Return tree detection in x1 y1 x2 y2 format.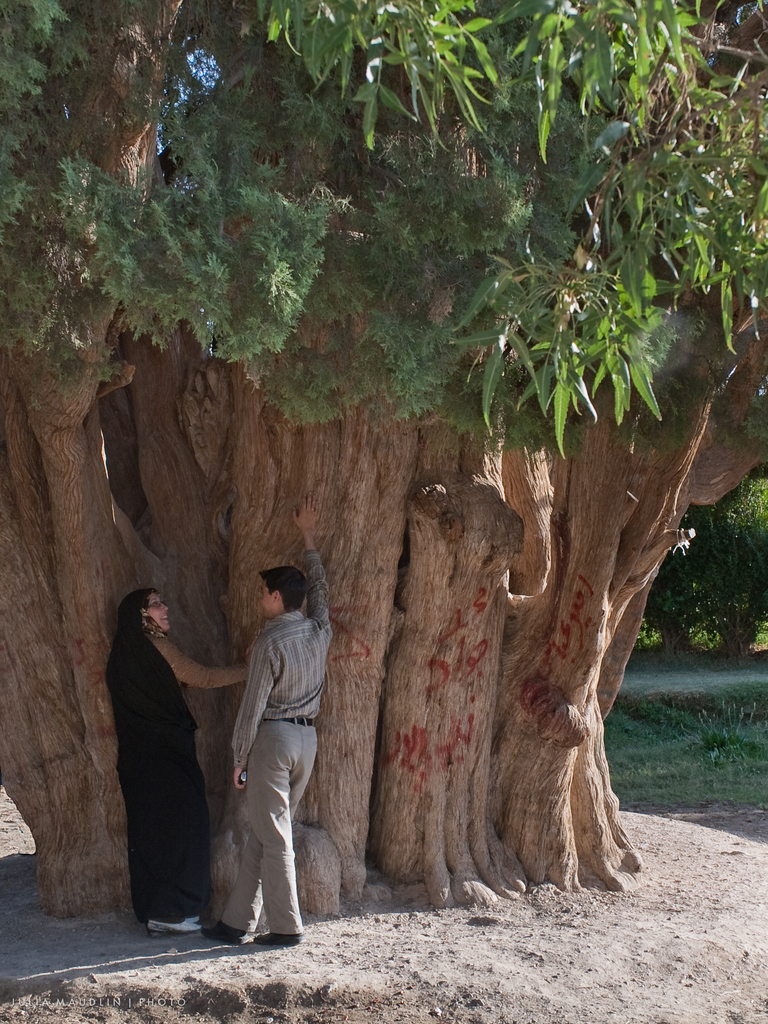
3 0 767 927.
